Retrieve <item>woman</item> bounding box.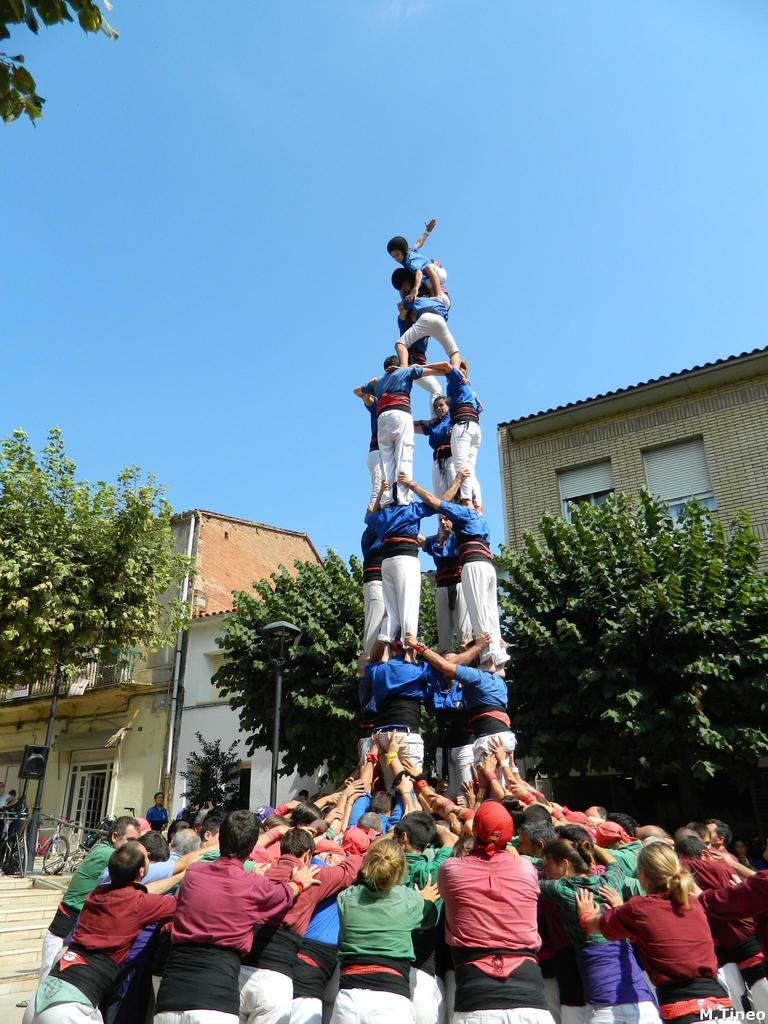
Bounding box: [left=324, top=838, right=450, bottom=1005].
